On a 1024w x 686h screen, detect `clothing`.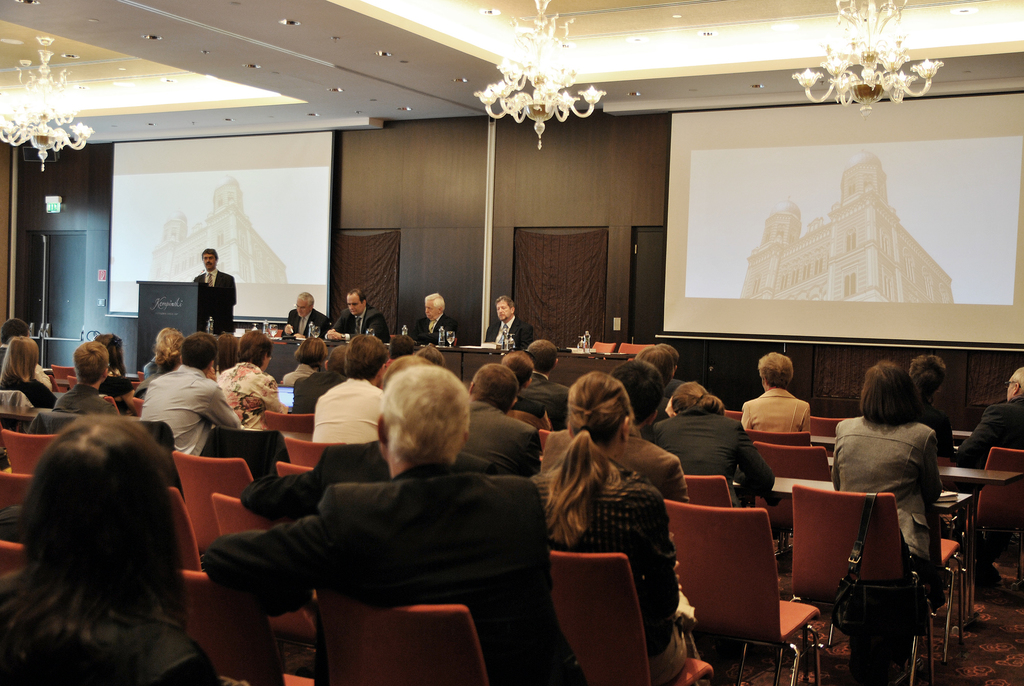
bbox(648, 391, 778, 505).
